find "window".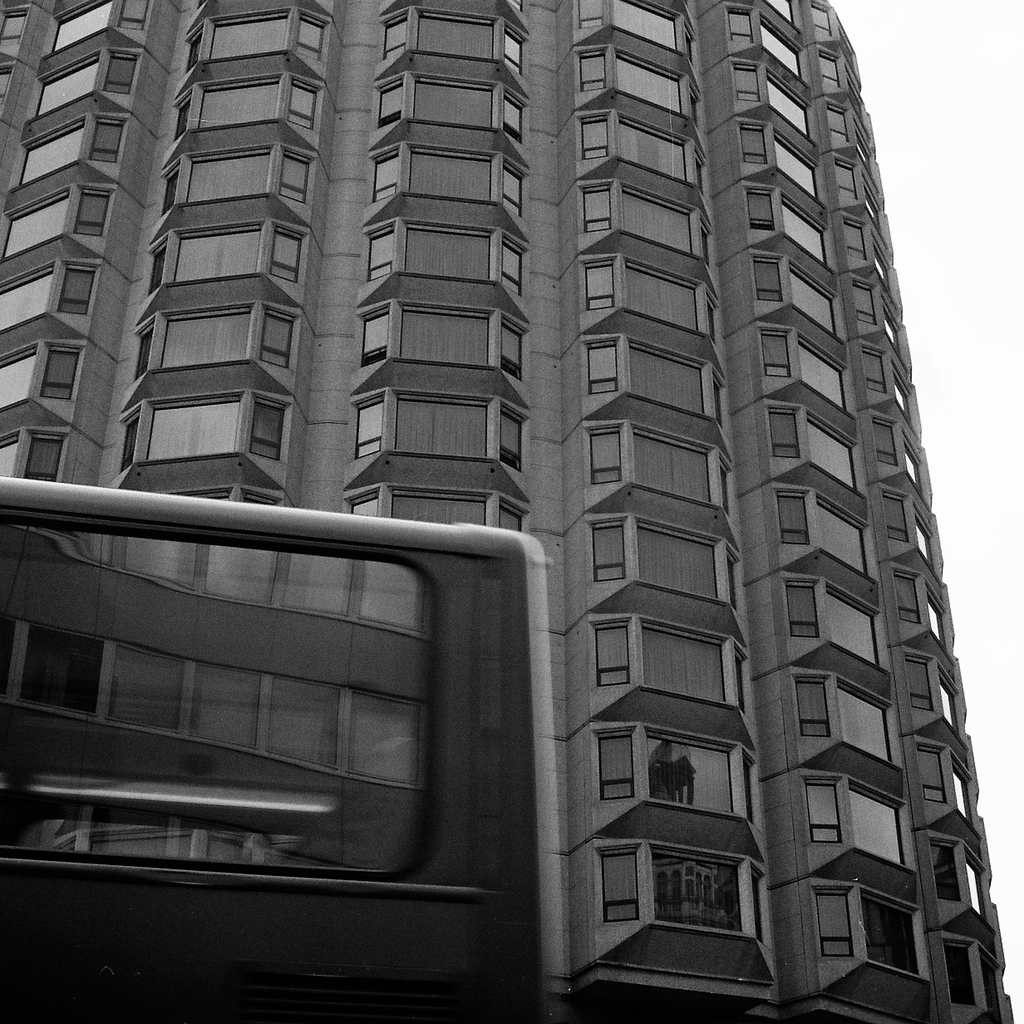
(186,7,325,76).
